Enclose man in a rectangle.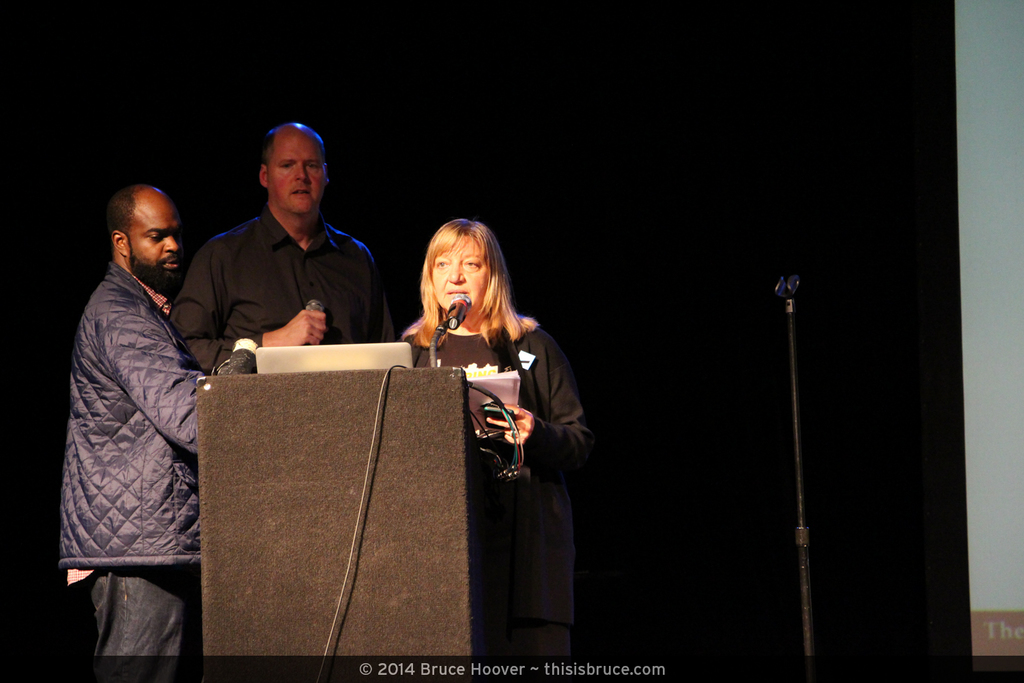
BBox(59, 150, 256, 645).
